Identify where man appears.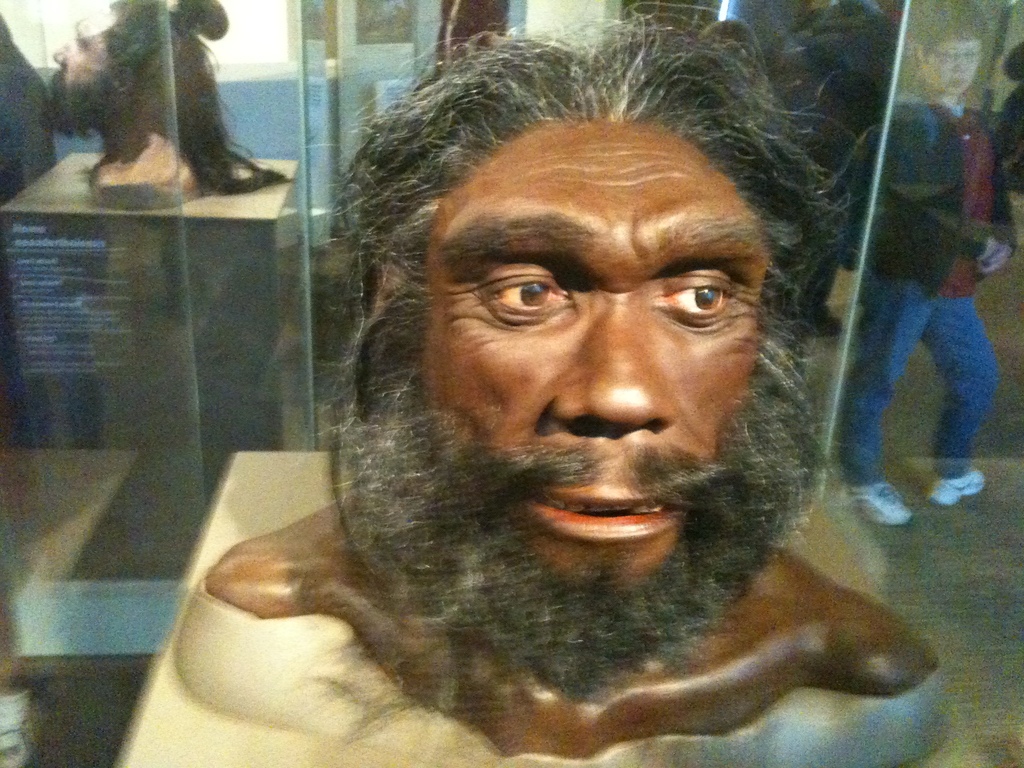
Appears at 41/0/287/207.
